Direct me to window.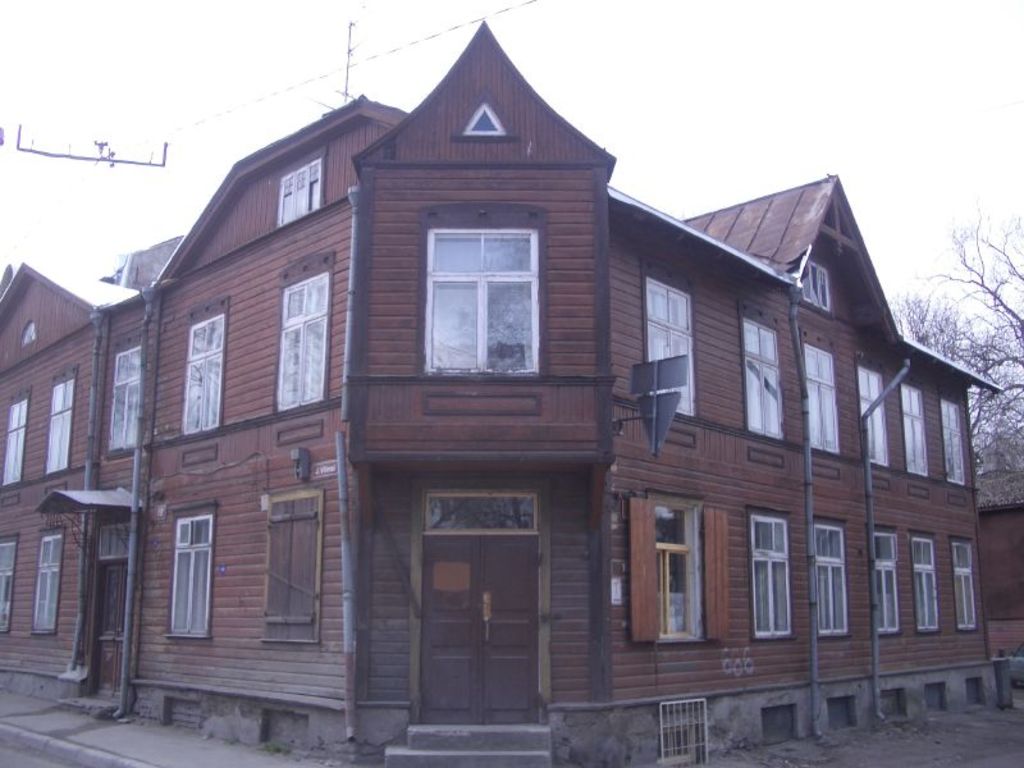
Direction: 29/531/65/630.
